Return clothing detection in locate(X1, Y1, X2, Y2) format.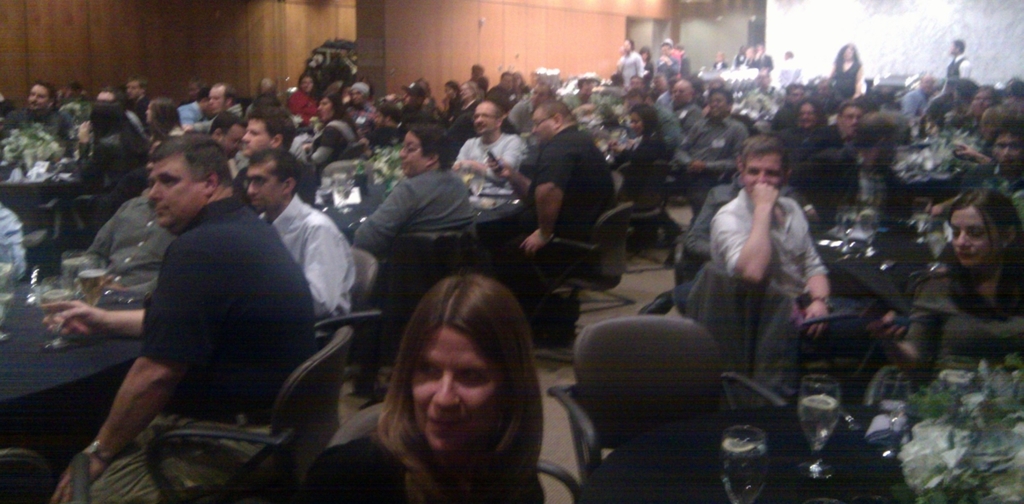
locate(319, 422, 550, 503).
